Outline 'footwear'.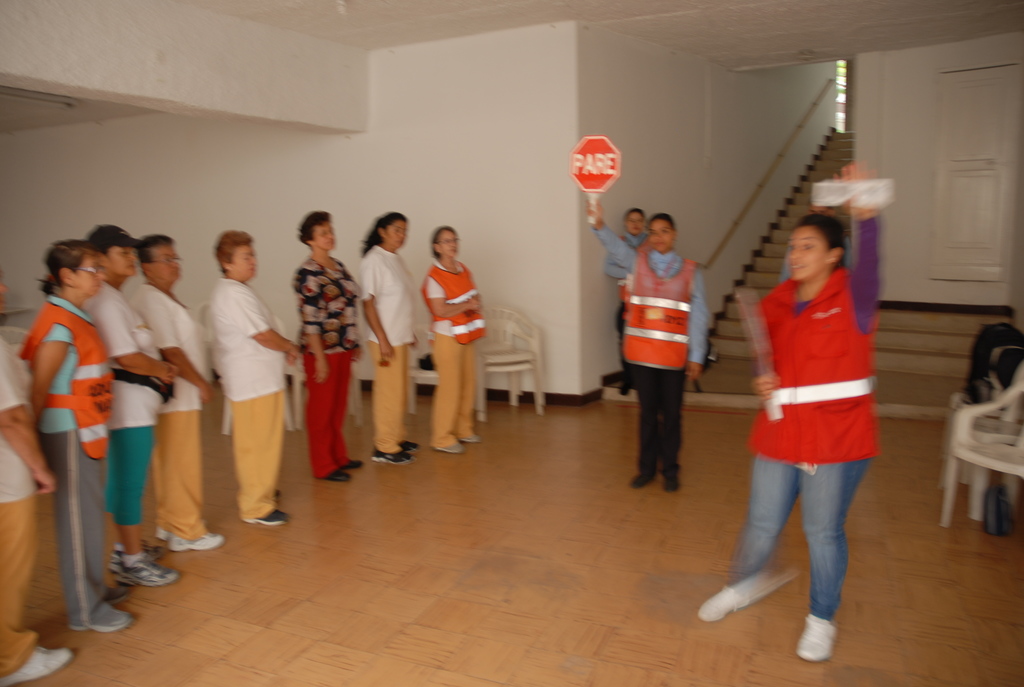
Outline: x1=0 y1=644 x2=76 y2=686.
